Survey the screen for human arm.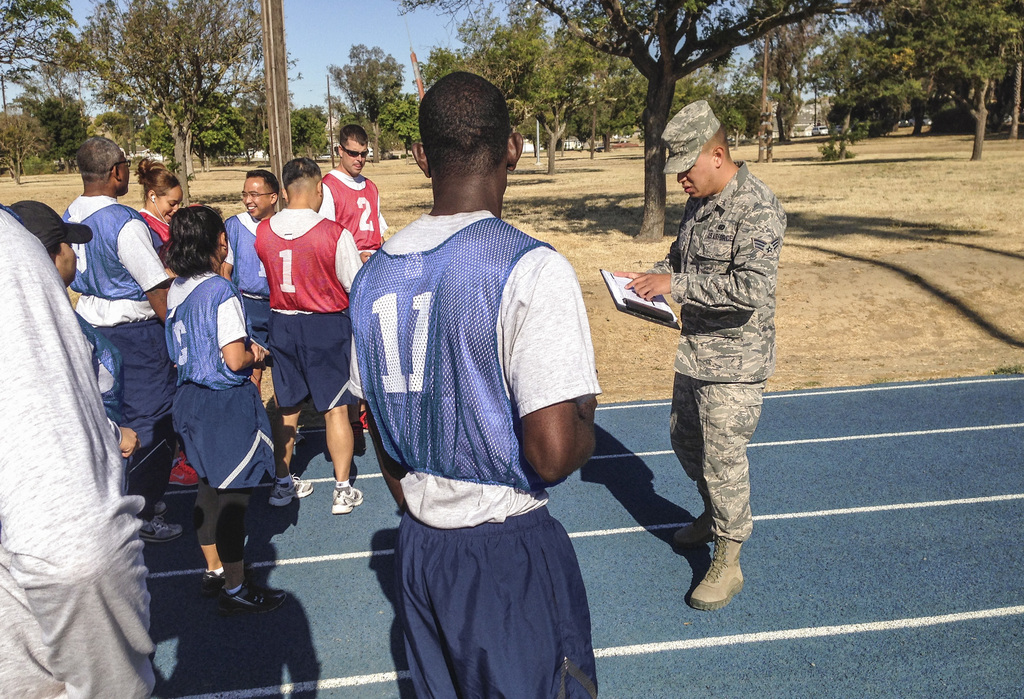
Survey found: select_region(214, 218, 238, 287).
